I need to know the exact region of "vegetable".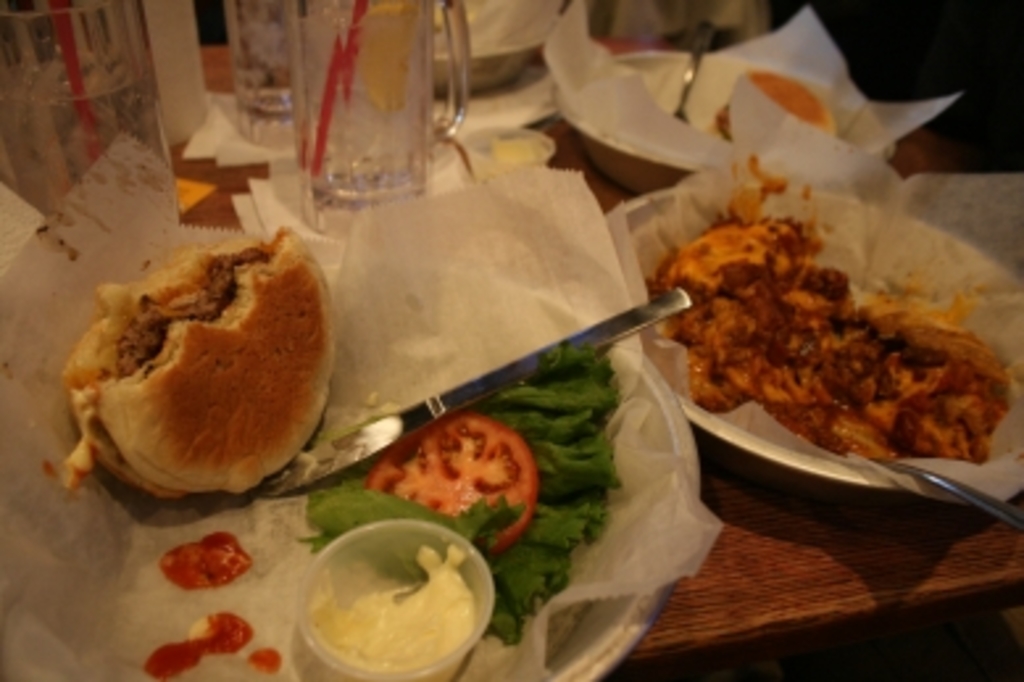
Region: BBox(369, 403, 537, 558).
